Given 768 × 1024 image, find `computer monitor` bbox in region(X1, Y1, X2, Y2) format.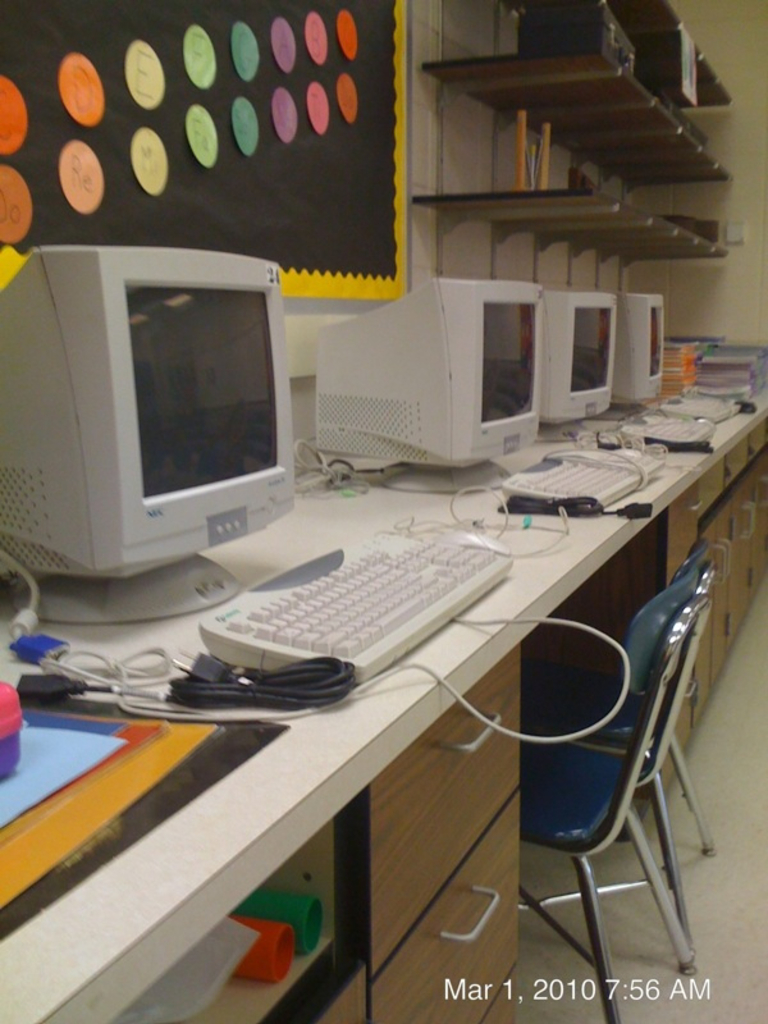
region(13, 221, 306, 612).
